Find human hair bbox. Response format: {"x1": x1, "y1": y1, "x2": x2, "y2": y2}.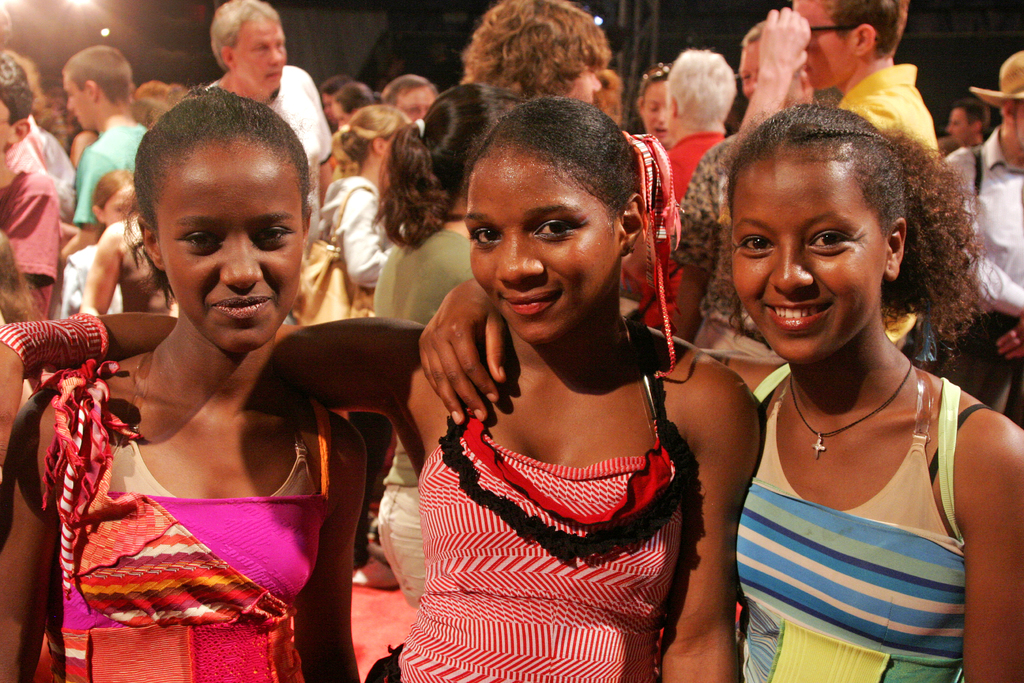
{"x1": 132, "y1": 81, "x2": 316, "y2": 314}.
